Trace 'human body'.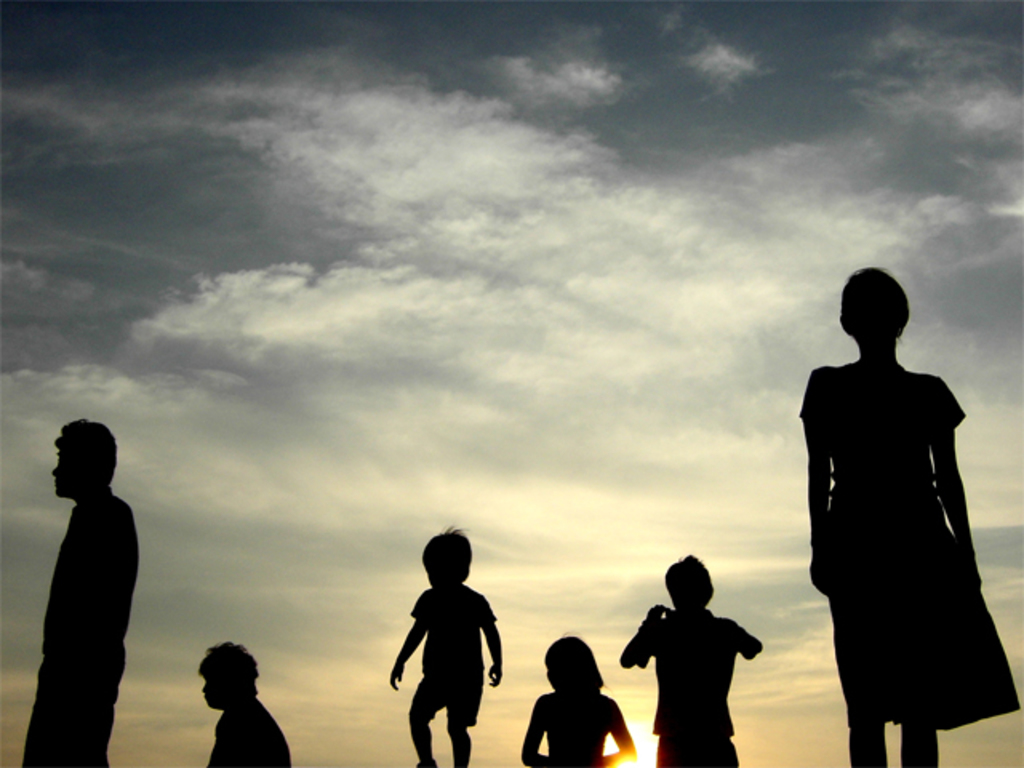
Traced to {"x1": 514, "y1": 688, "x2": 629, "y2": 766}.
